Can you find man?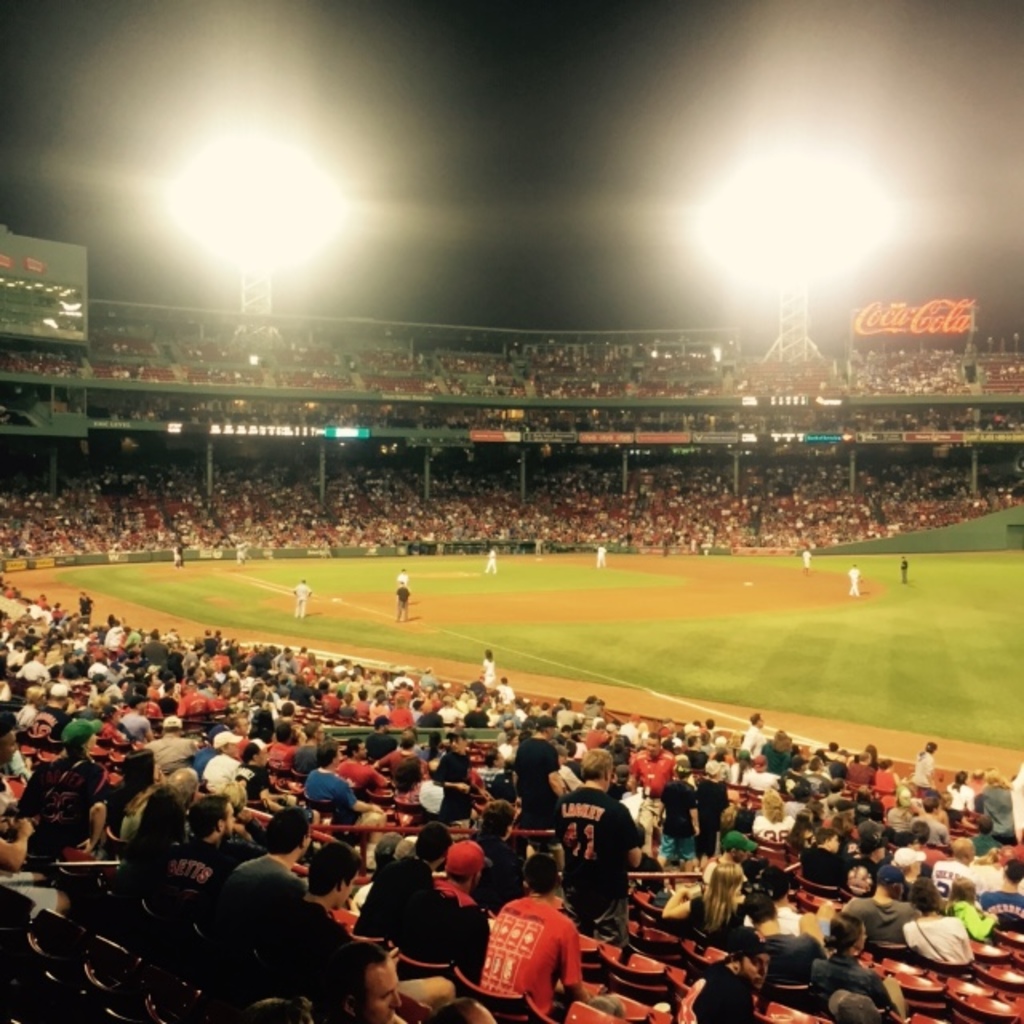
Yes, bounding box: (x1=390, y1=578, x2=411, y2=622).
